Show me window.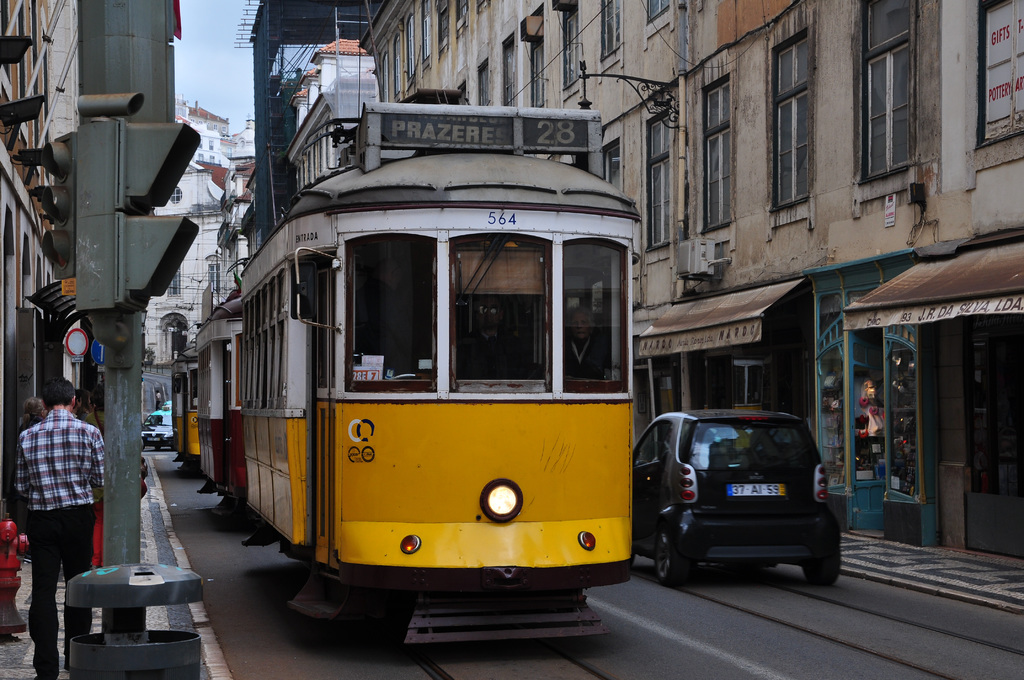
window is here: 451, 2, 472, 24.
